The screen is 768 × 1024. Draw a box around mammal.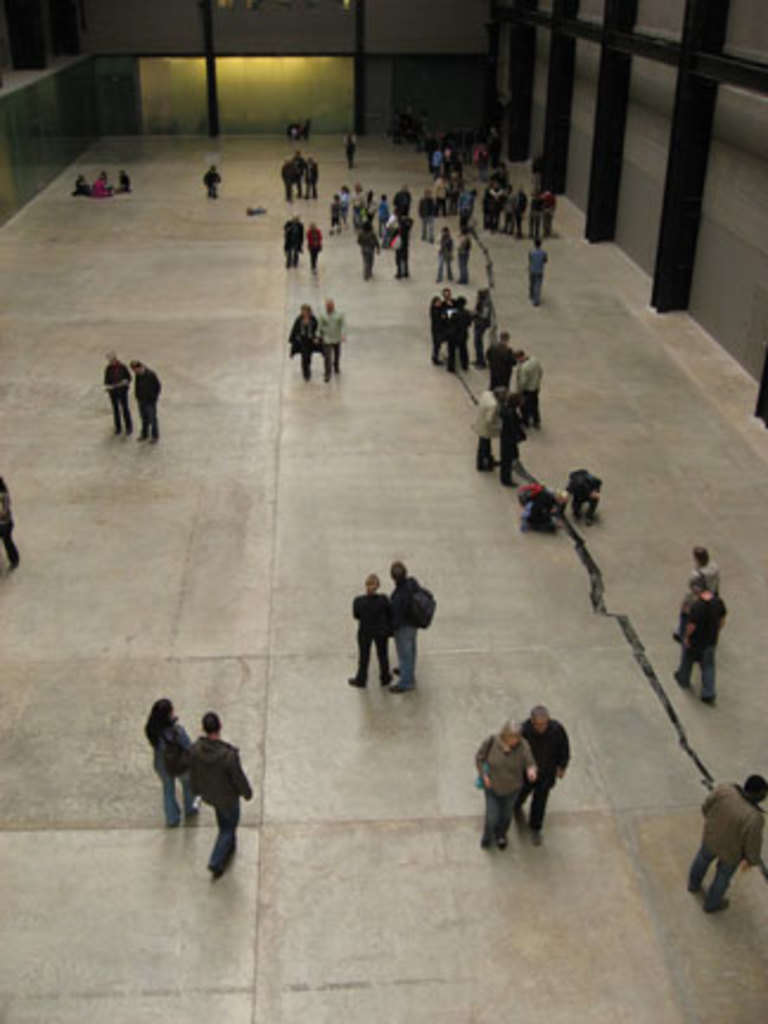
rect(465, 386, 498, 469).
